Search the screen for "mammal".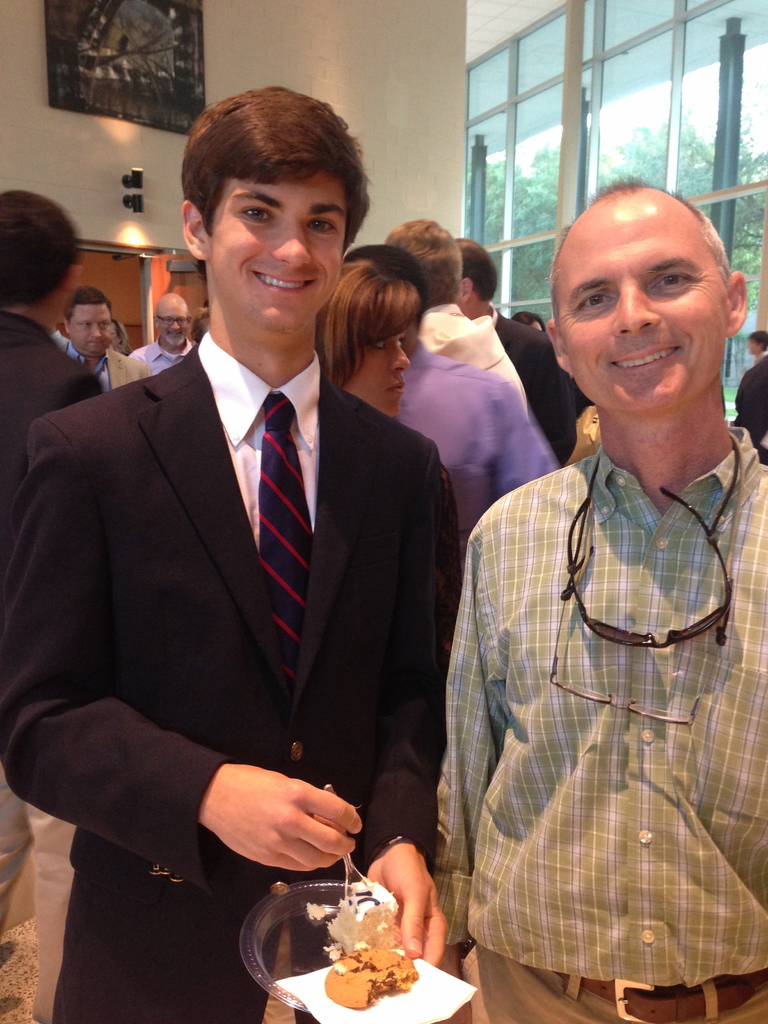
Found at rect(125, 284, 197, 384).
